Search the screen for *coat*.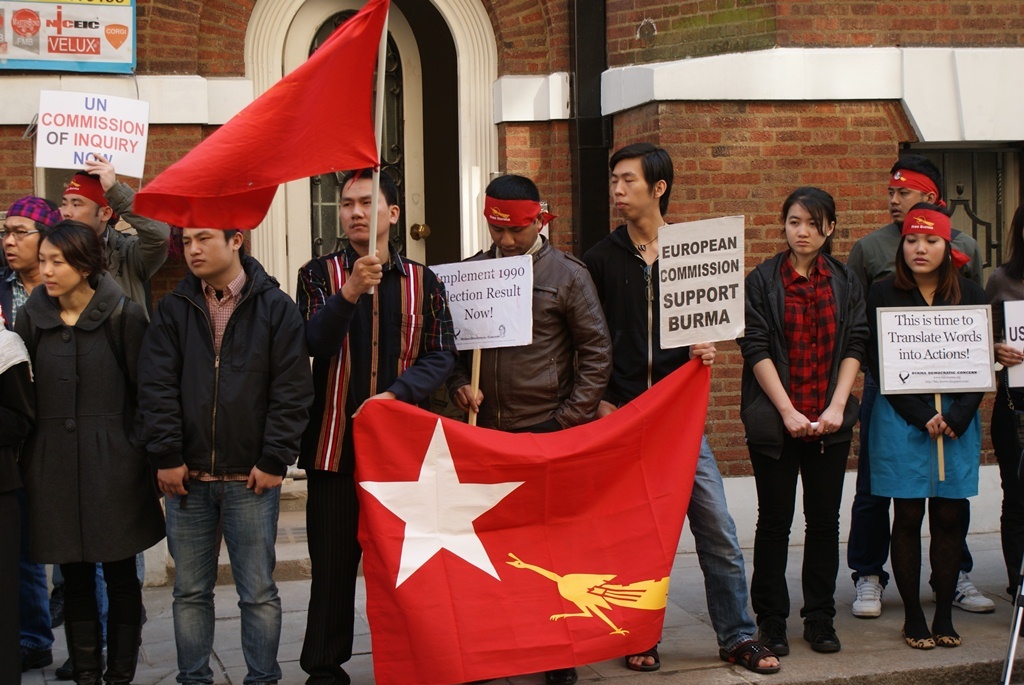
Found at 864:248:995:449.
